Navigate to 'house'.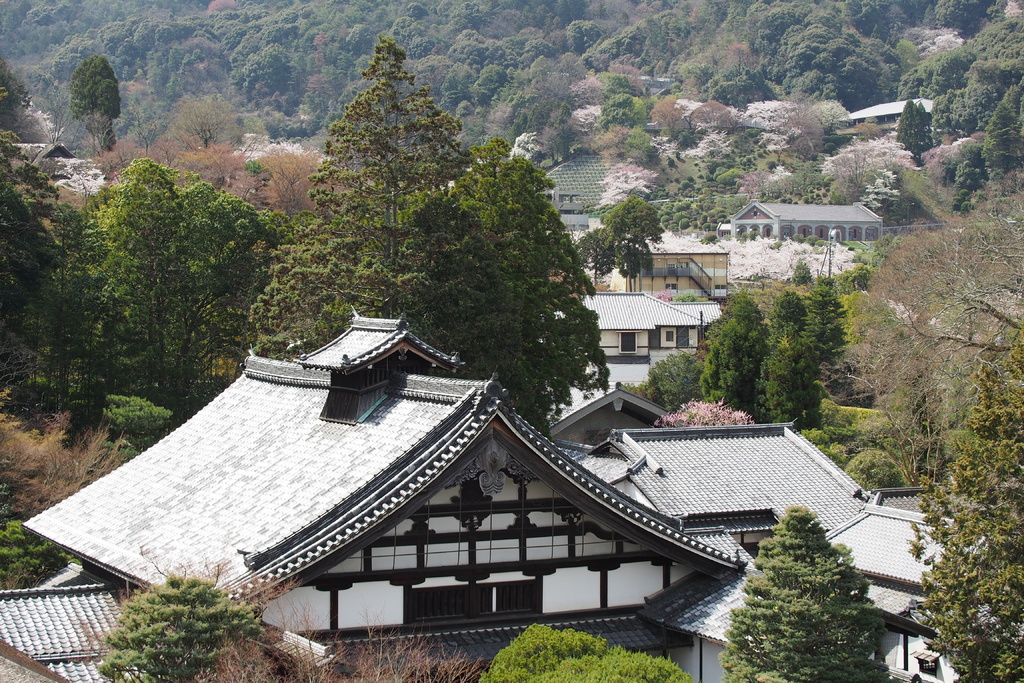
Navigation target: bbox(710, 201, 902, 264).
